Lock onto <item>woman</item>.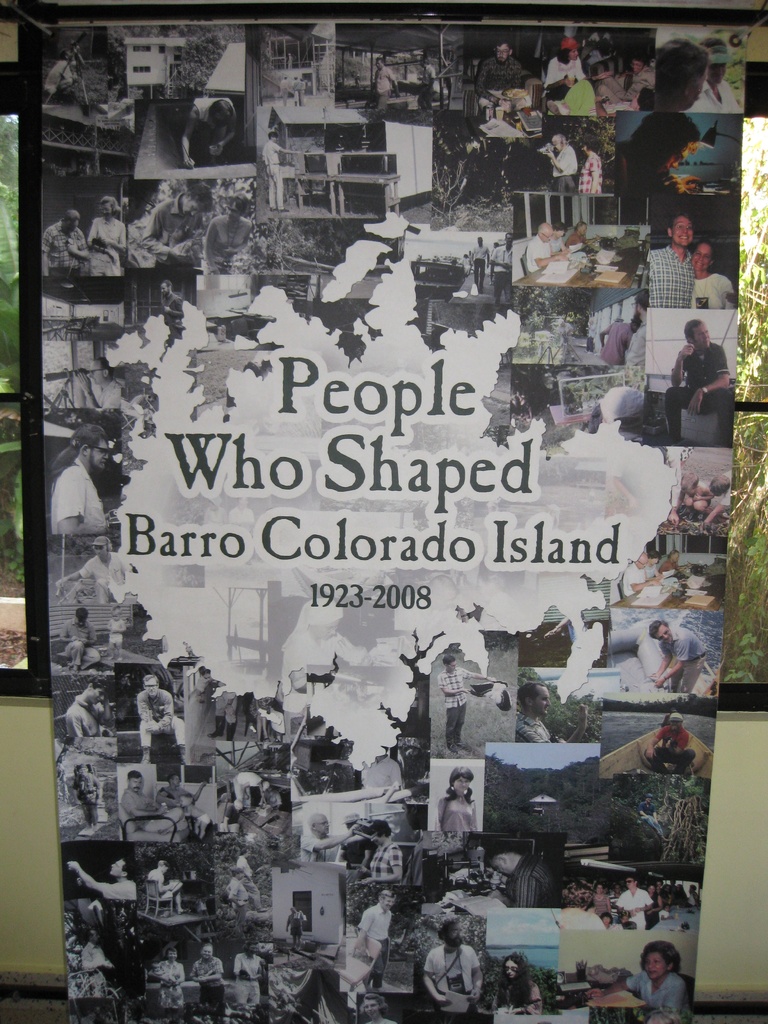
Locked: rect(621, 930, 694, 1023).
